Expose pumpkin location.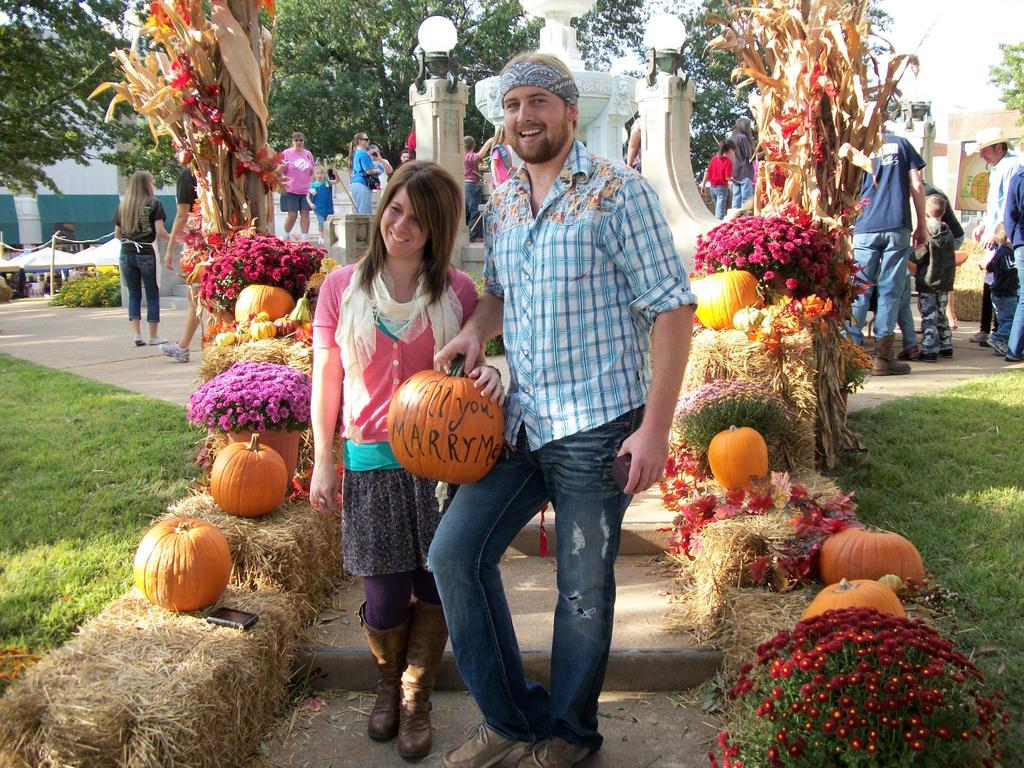
Exposed at 133:513:235:610.
